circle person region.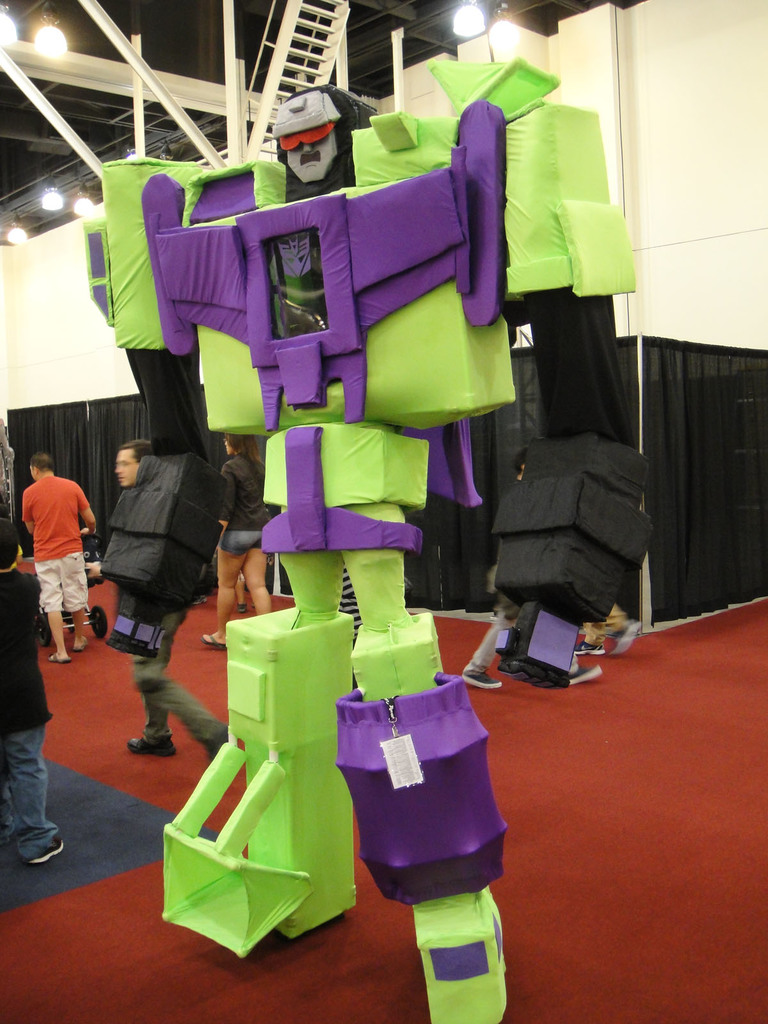
Region: (left=202, top=431, right=280, bottom=652).
